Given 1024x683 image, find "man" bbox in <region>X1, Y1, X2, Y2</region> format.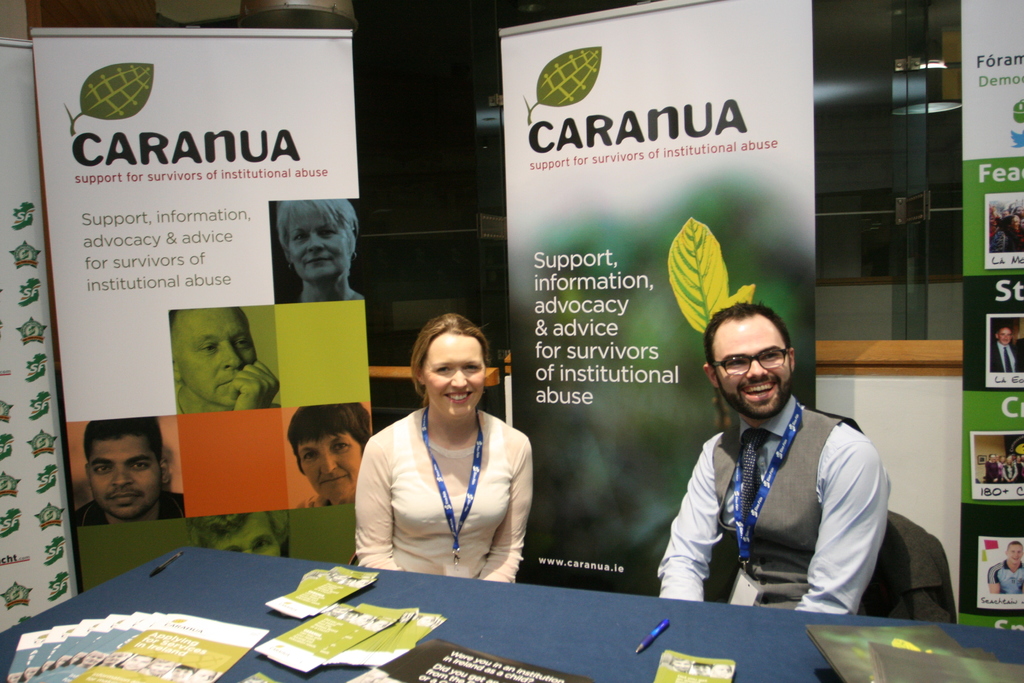
<region>71, 418, 184, 522</region>.
